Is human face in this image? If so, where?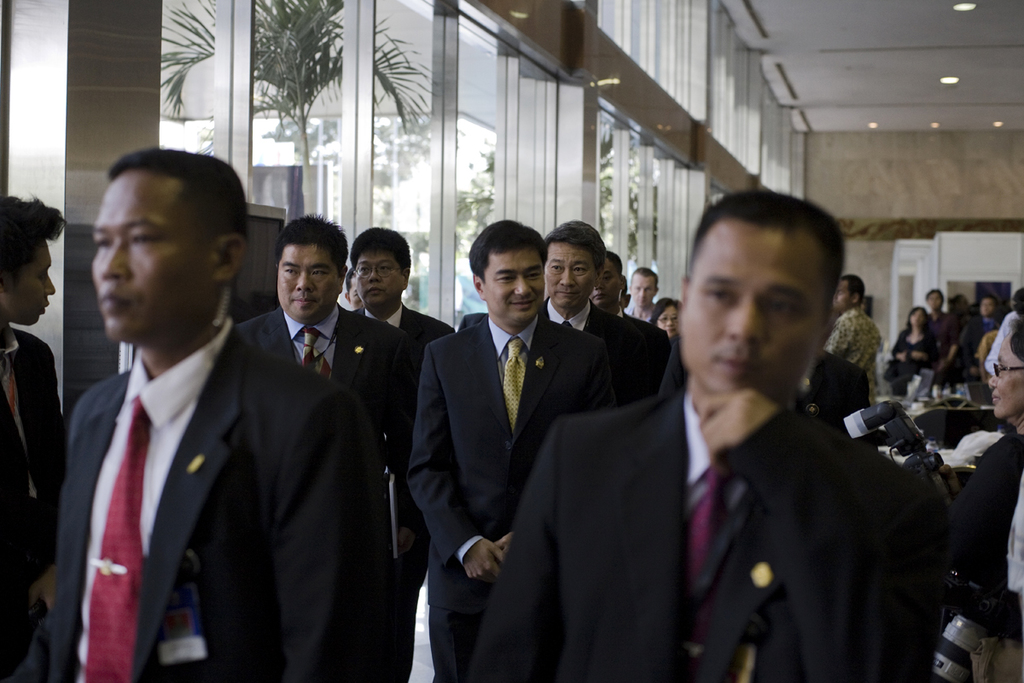
Yes, at [831, 279, 852, 309].
